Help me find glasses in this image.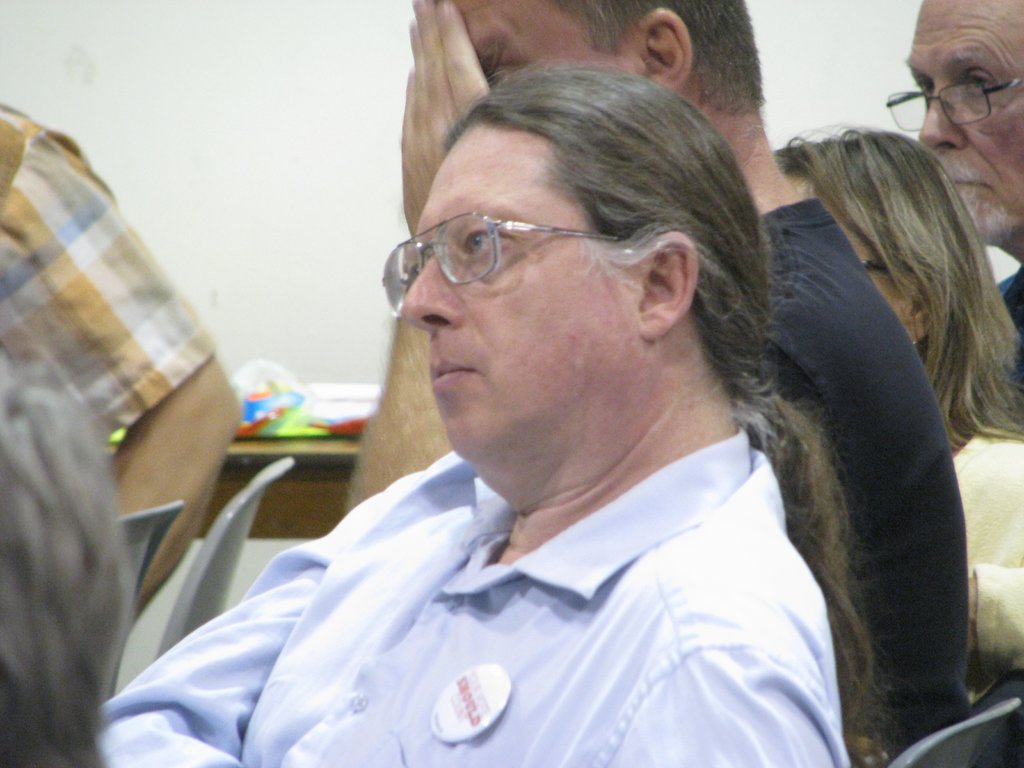
Found it: 378:210:632:323.
